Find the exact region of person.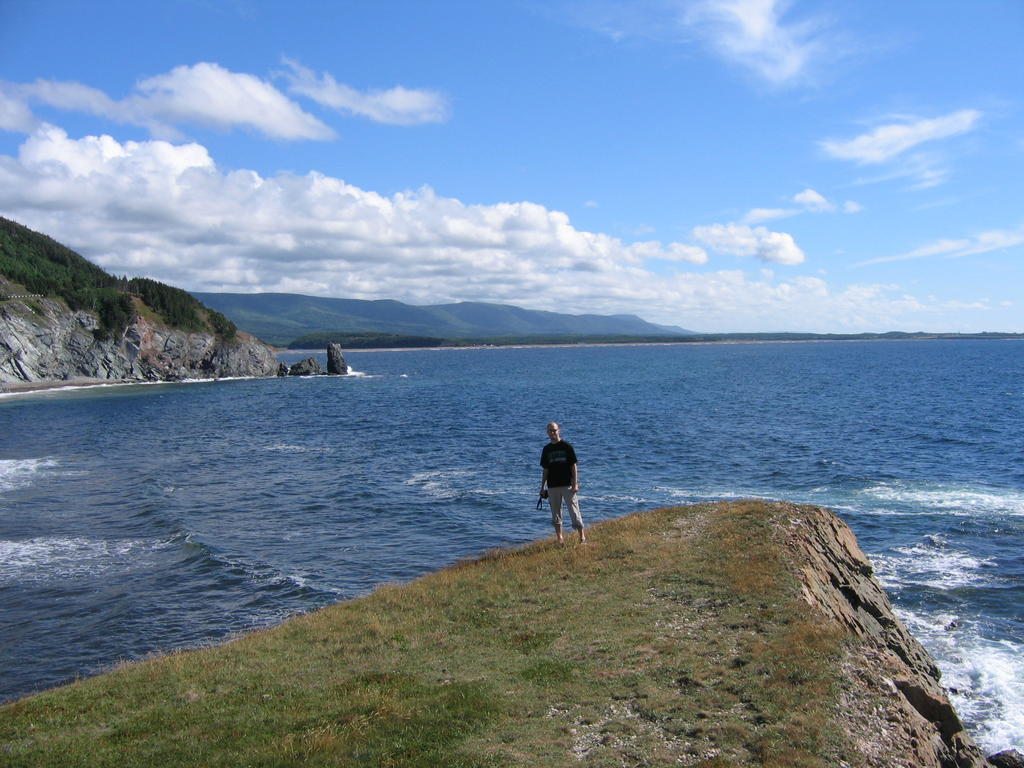
Exact region: region(539, 418, 595, 544).
